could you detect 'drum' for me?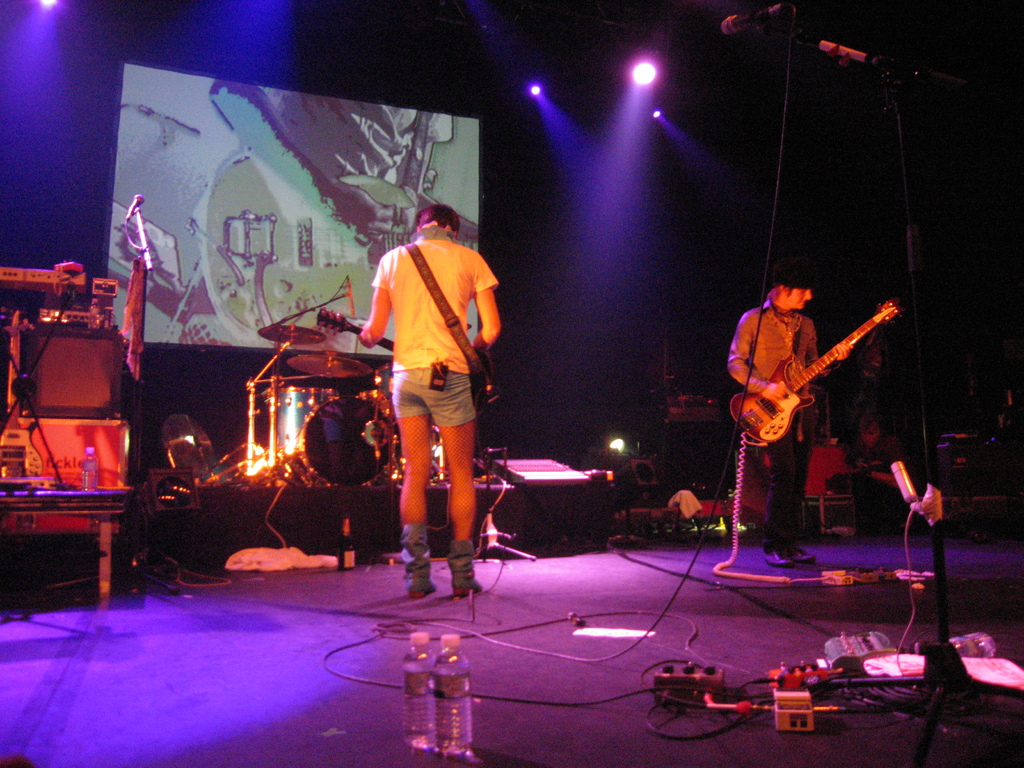
Detection result: BBox(260, 367, 346, 474).
